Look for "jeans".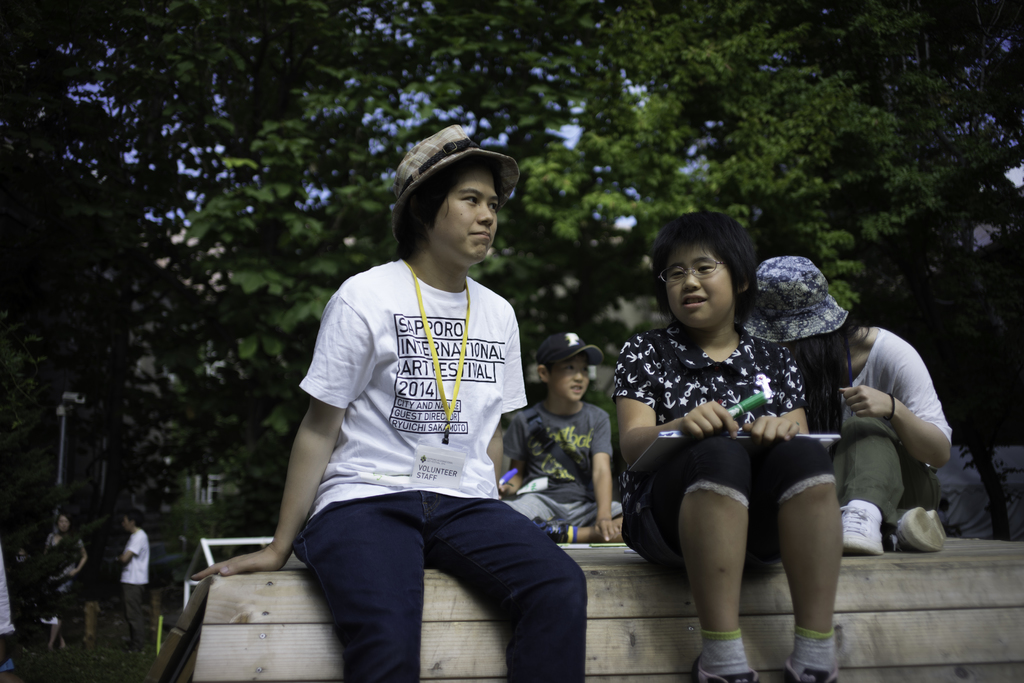
Found: (294,489,585,682).
